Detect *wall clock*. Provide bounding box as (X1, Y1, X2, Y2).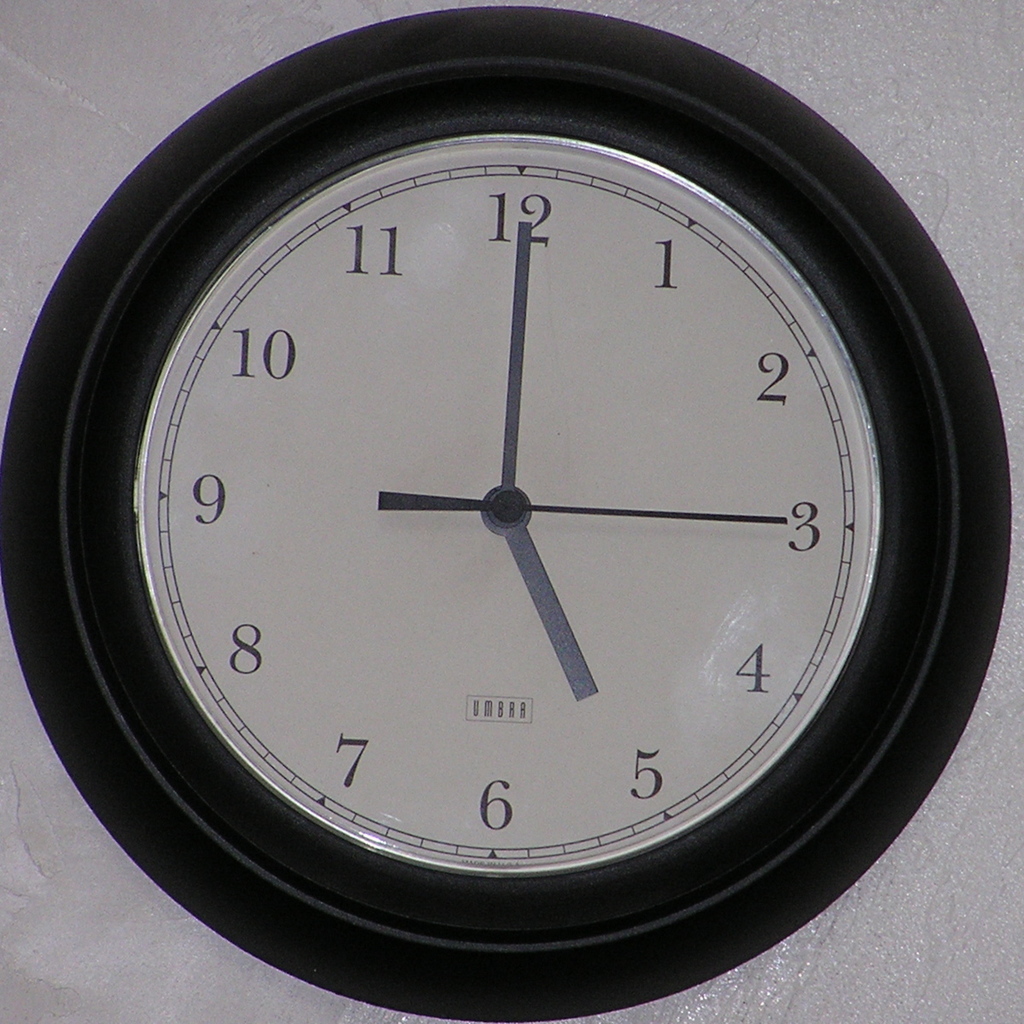
(0, 0, 998, 1021).
